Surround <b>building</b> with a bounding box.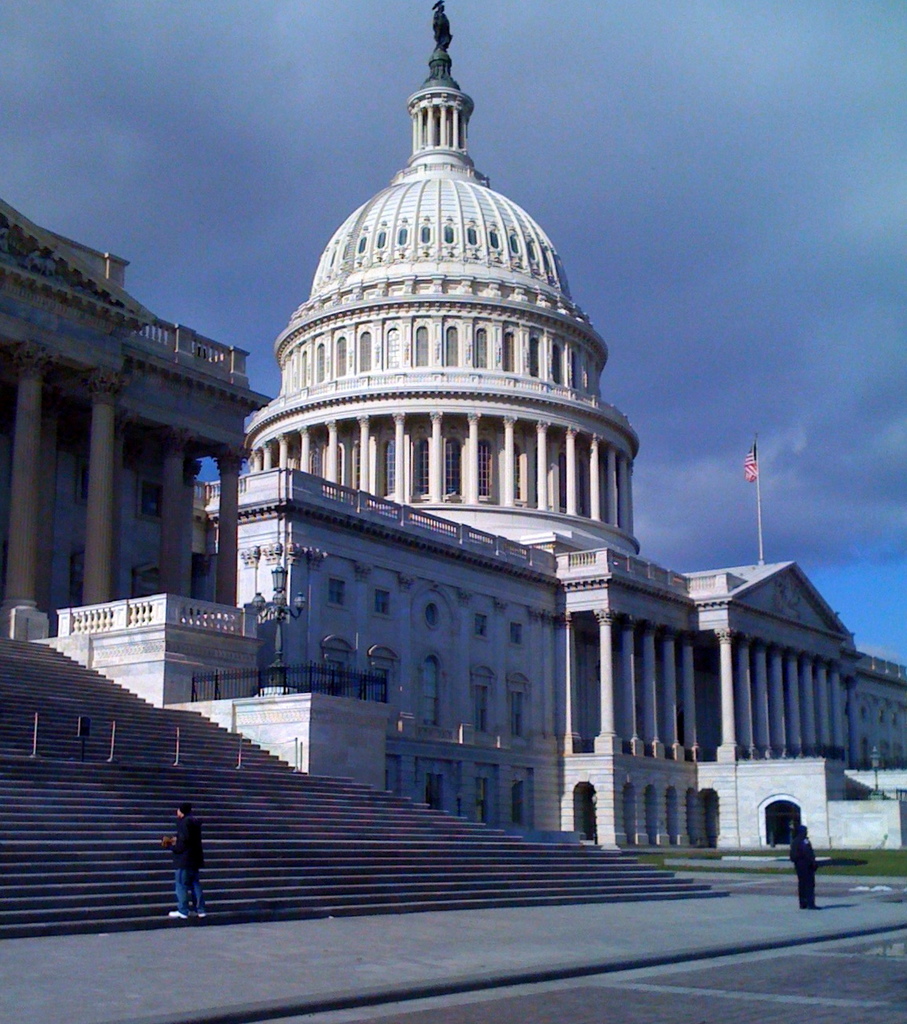
{"x1": 0, "y1": 0, "x2": 906, "y2": 869}.
